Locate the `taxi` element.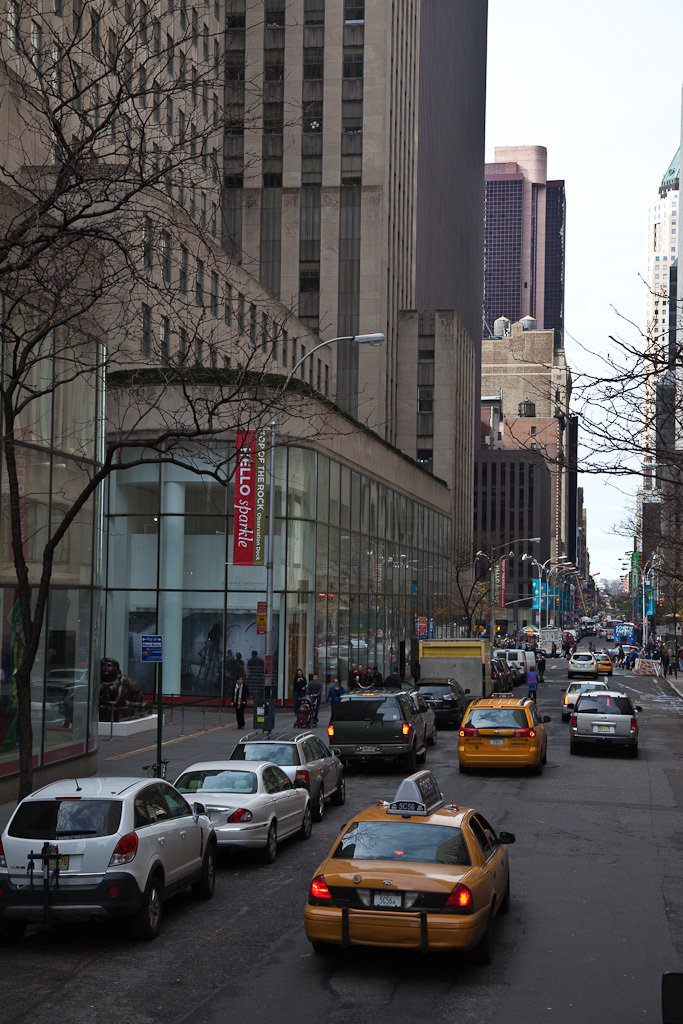
Element bbox: rect(592, 649, 619, 674).
